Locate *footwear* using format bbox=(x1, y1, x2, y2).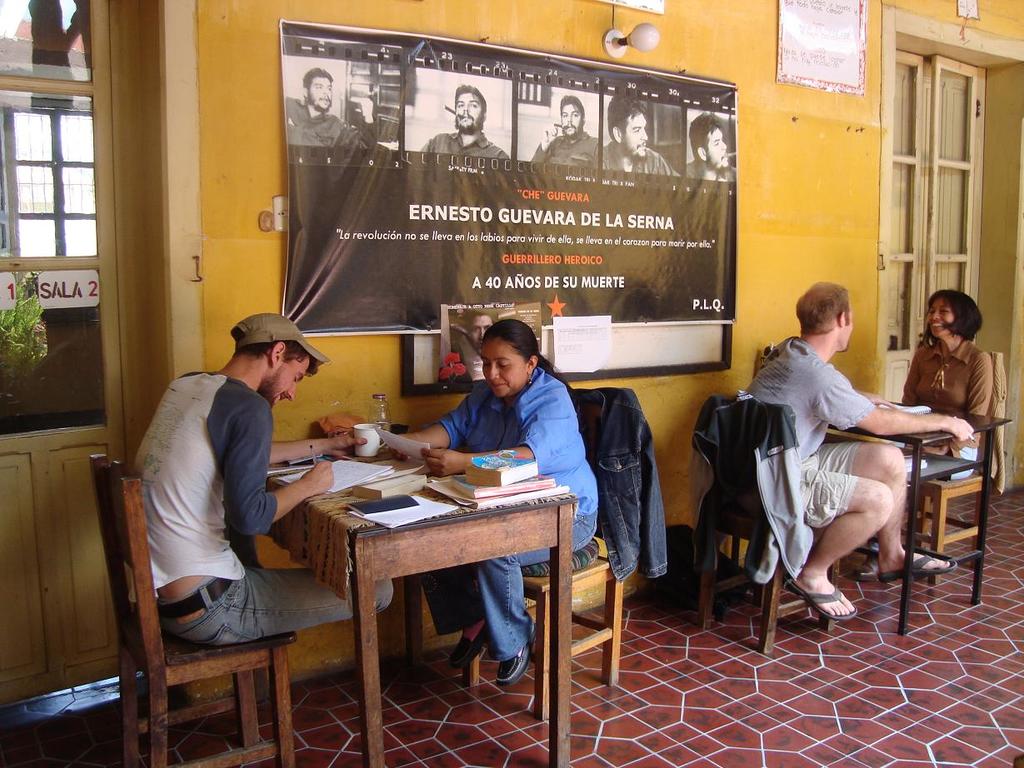
bbox=(865, 554, 882, 583).
